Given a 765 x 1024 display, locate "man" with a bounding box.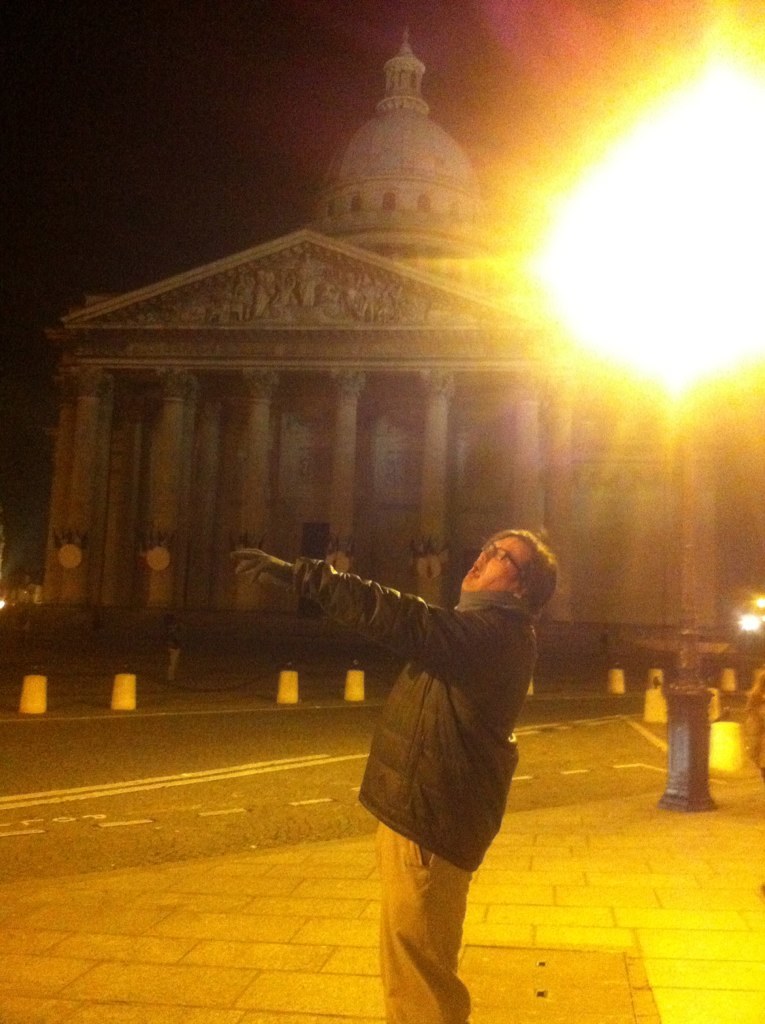
Located: region(268, 508, 569, 970).
